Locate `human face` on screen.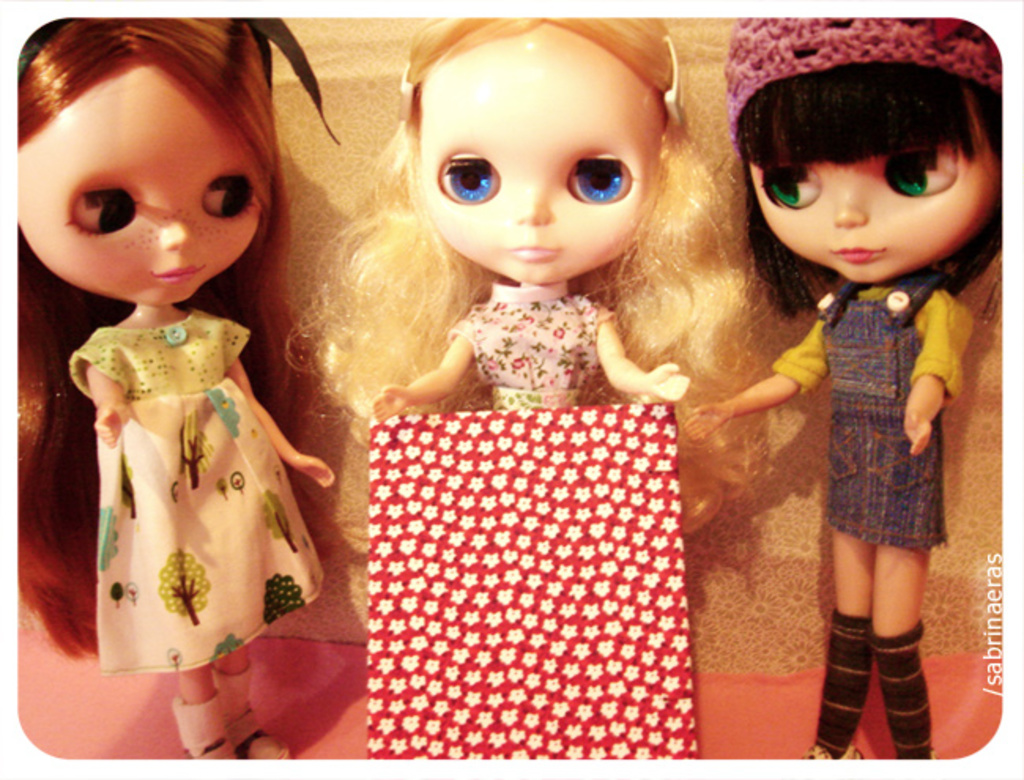
On screen at 16/58/260/304.
